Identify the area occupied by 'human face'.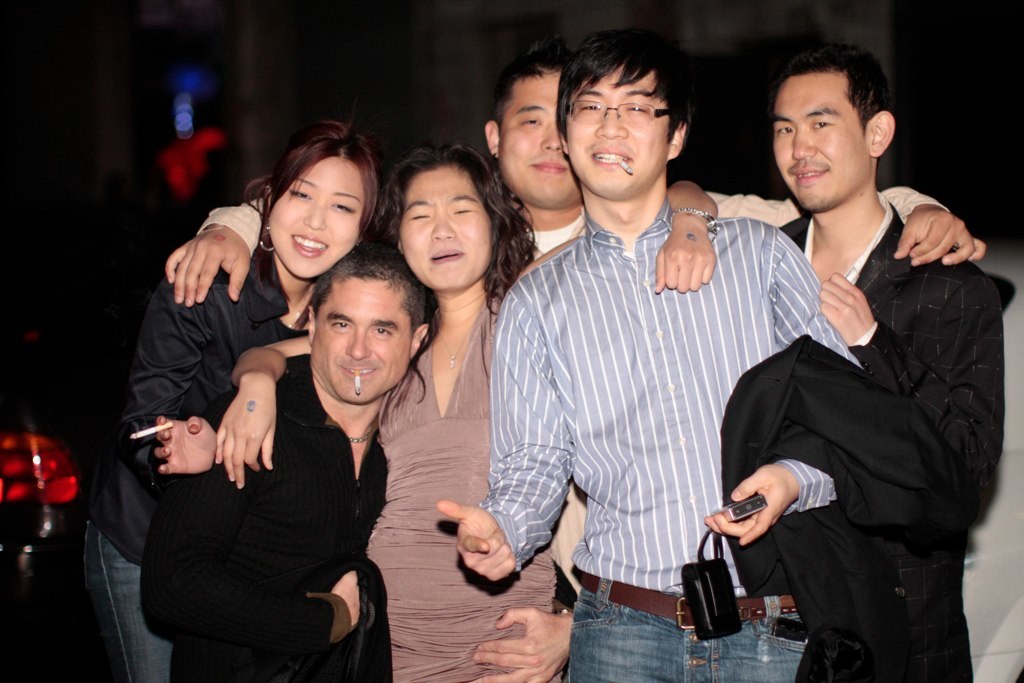
Area: region(499, 70, 586, 208).
